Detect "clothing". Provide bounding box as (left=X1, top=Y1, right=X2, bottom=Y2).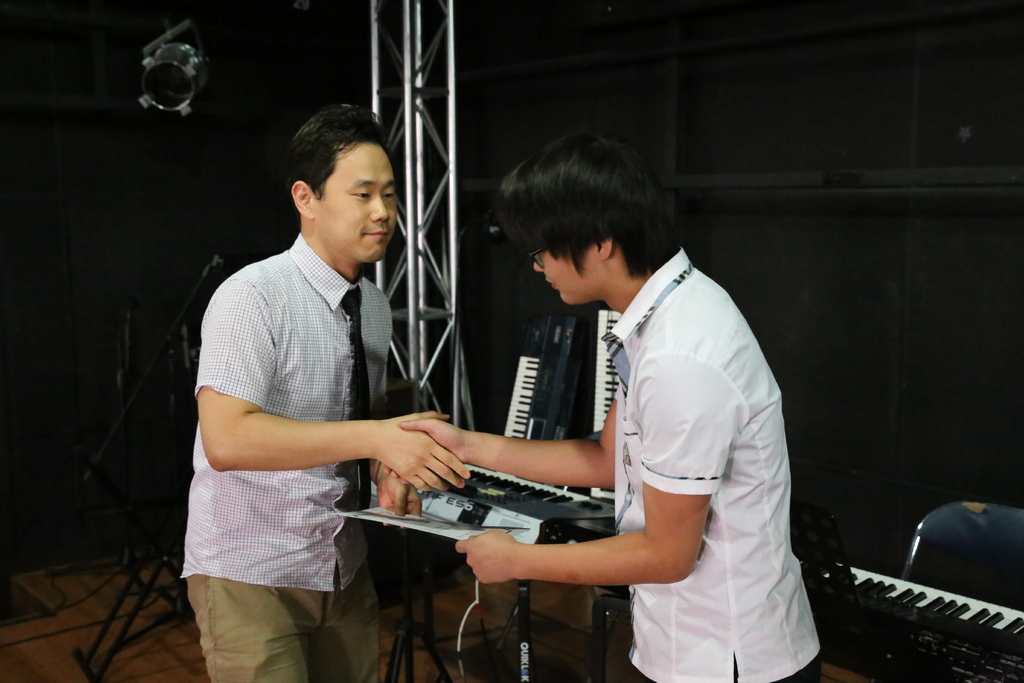
(left=543, top=227, right=817, bottom=662).
